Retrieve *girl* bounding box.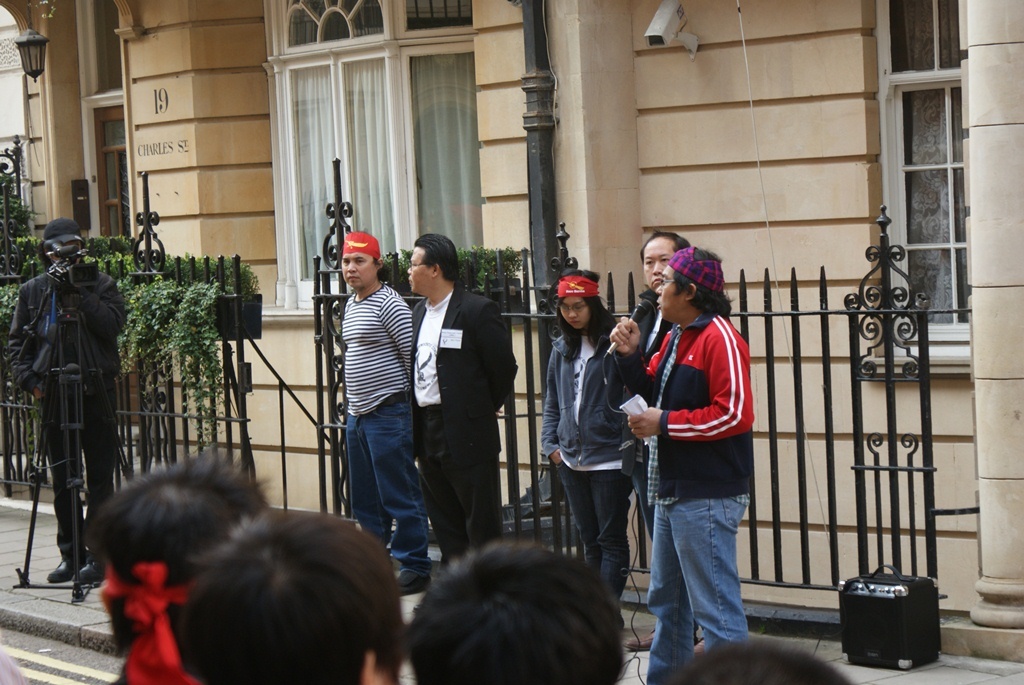
Bounding box: bbox(536, 268, 635, 628).
